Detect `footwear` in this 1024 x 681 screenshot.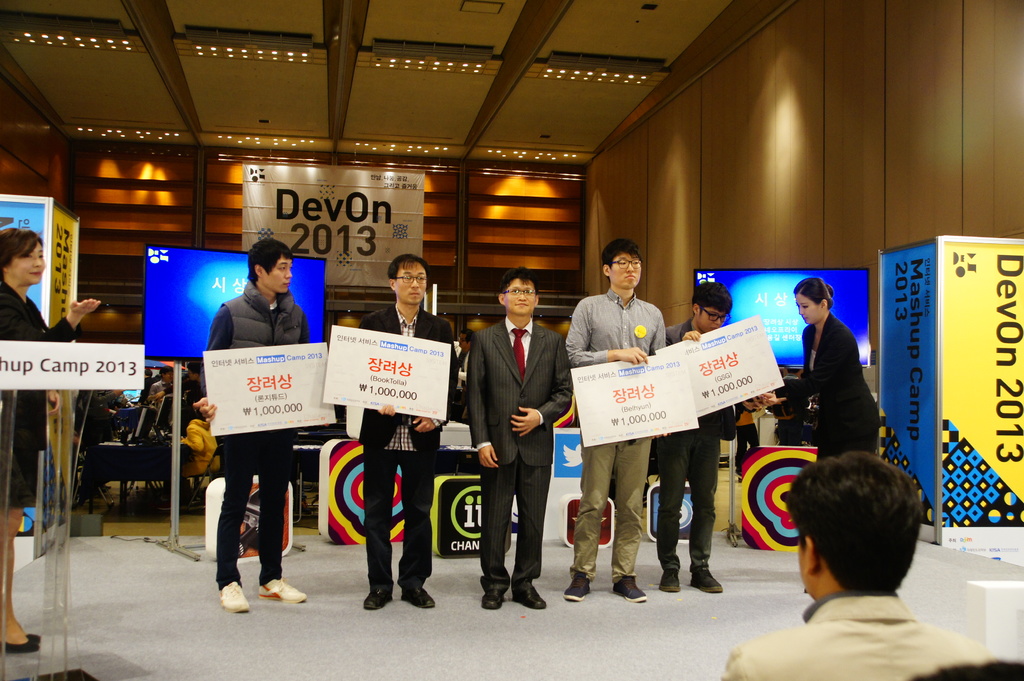
Detection: (219, 579, 248, 613).
